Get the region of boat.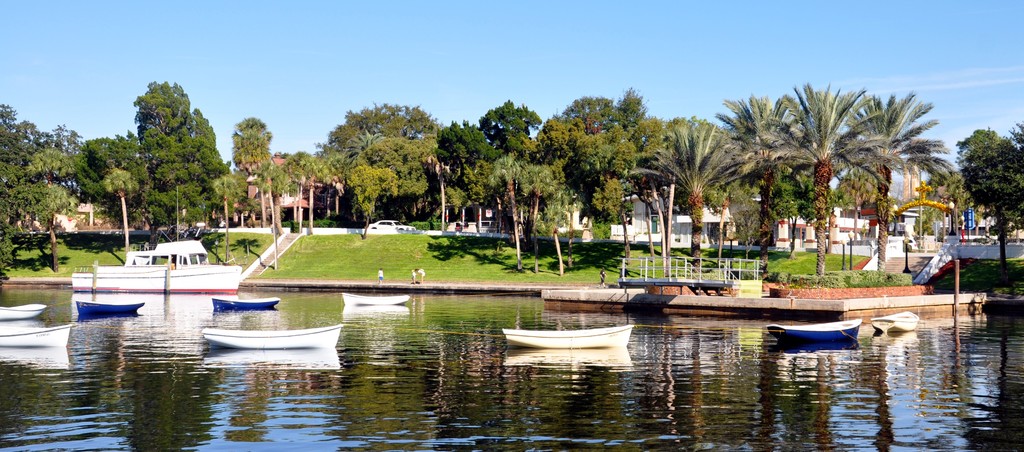
[left=769, top=318, right=859, bottom=343].
